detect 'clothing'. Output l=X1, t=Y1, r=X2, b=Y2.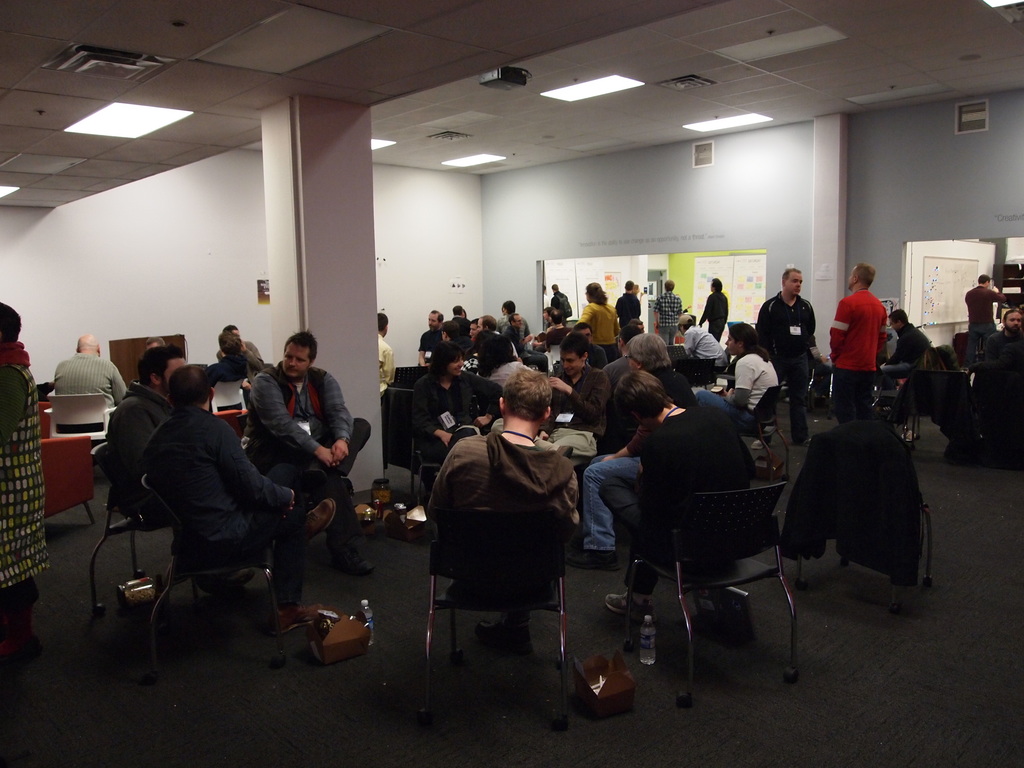
l=212, t=347, r=257, b=390.
